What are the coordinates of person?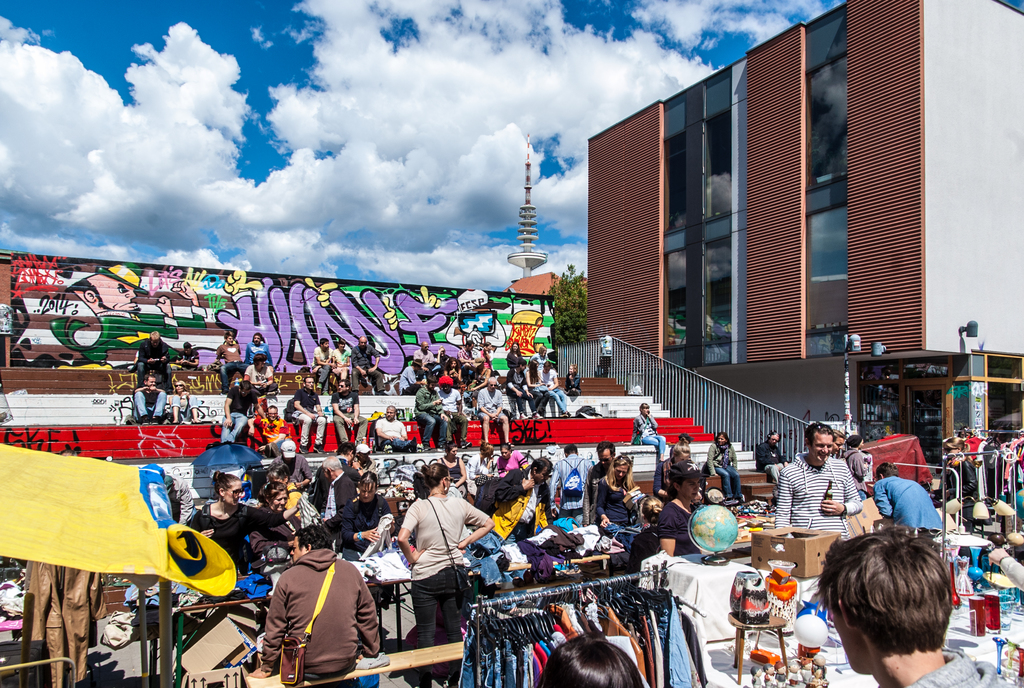
[left=654, top=430, right=694, bottom=495].
